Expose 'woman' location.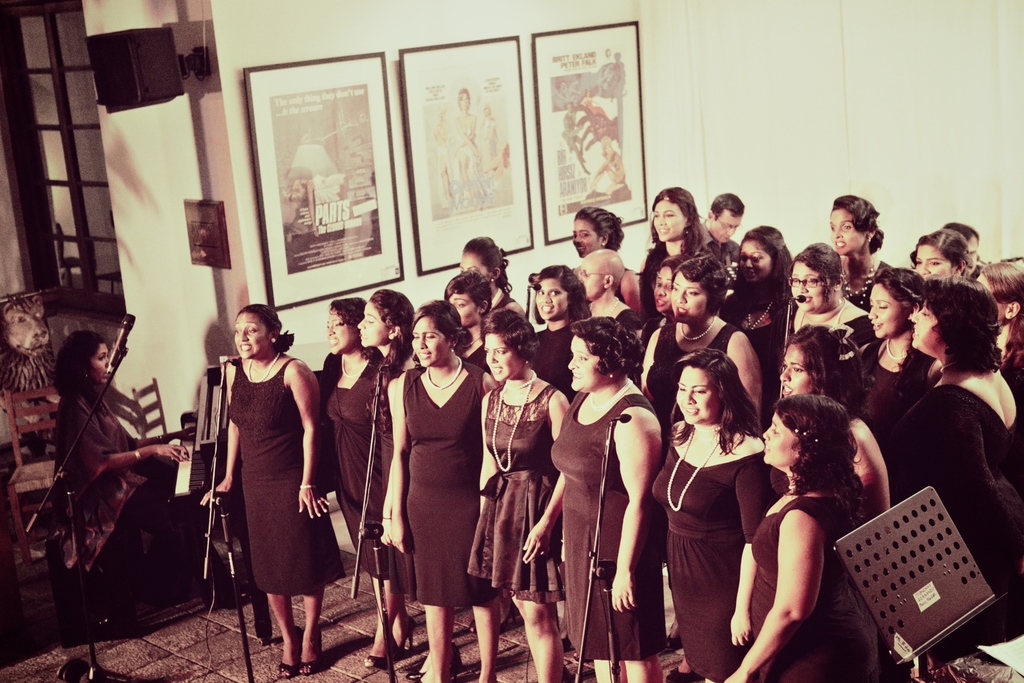
Exposed at <bbox>777, 321, 887, 522</bbox>.
